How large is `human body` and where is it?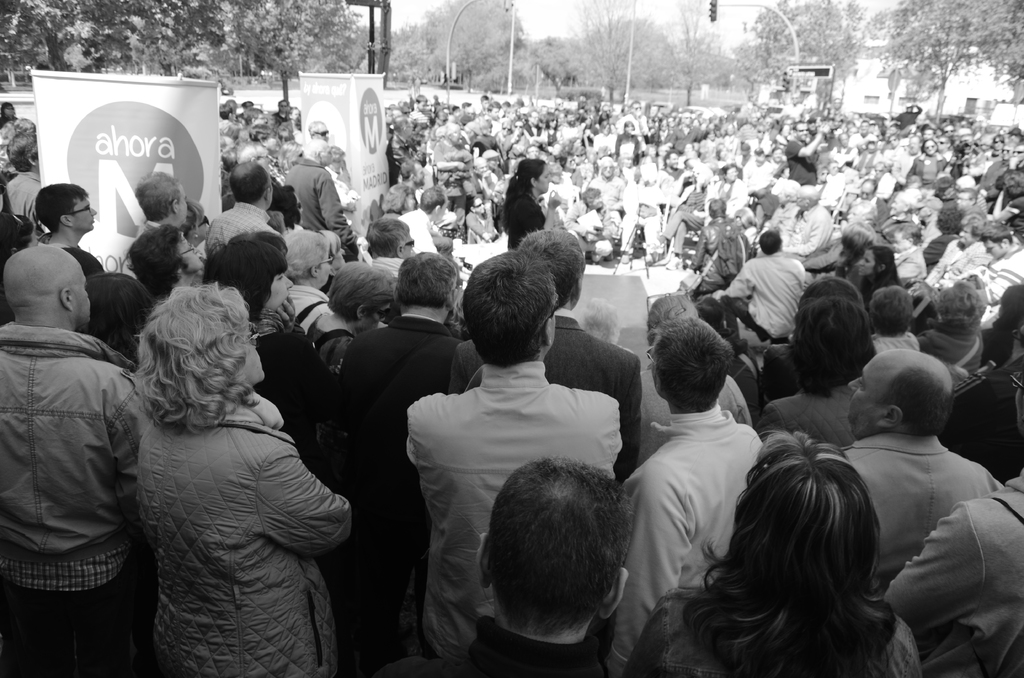
Bounding box: l=759, t=297, r=864, b=455.
